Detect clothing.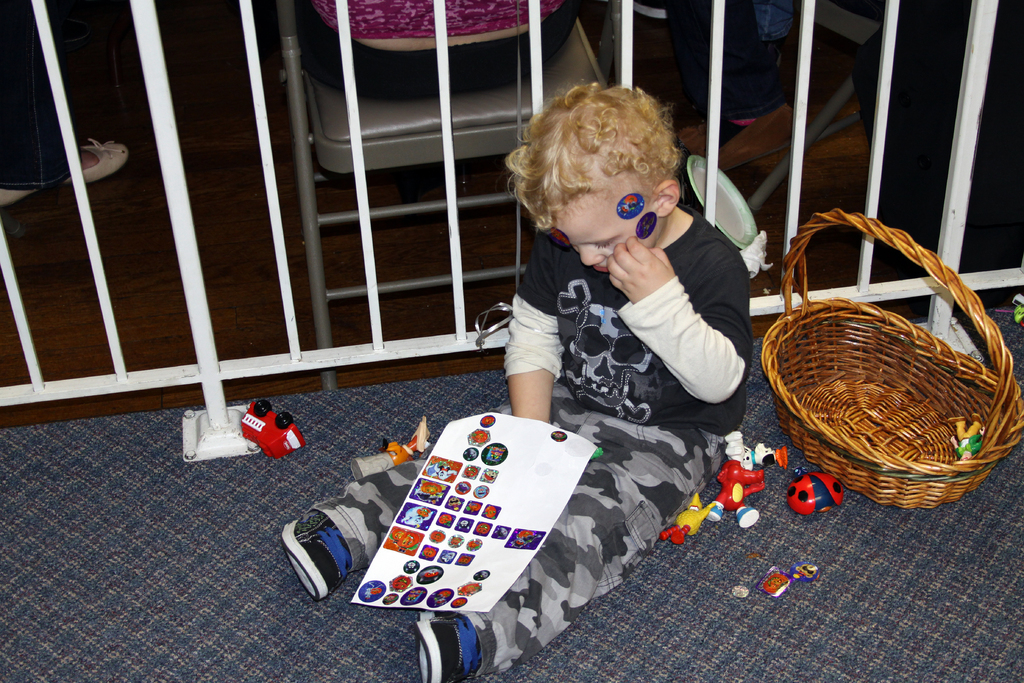
Detected at 499:210:752:433.
